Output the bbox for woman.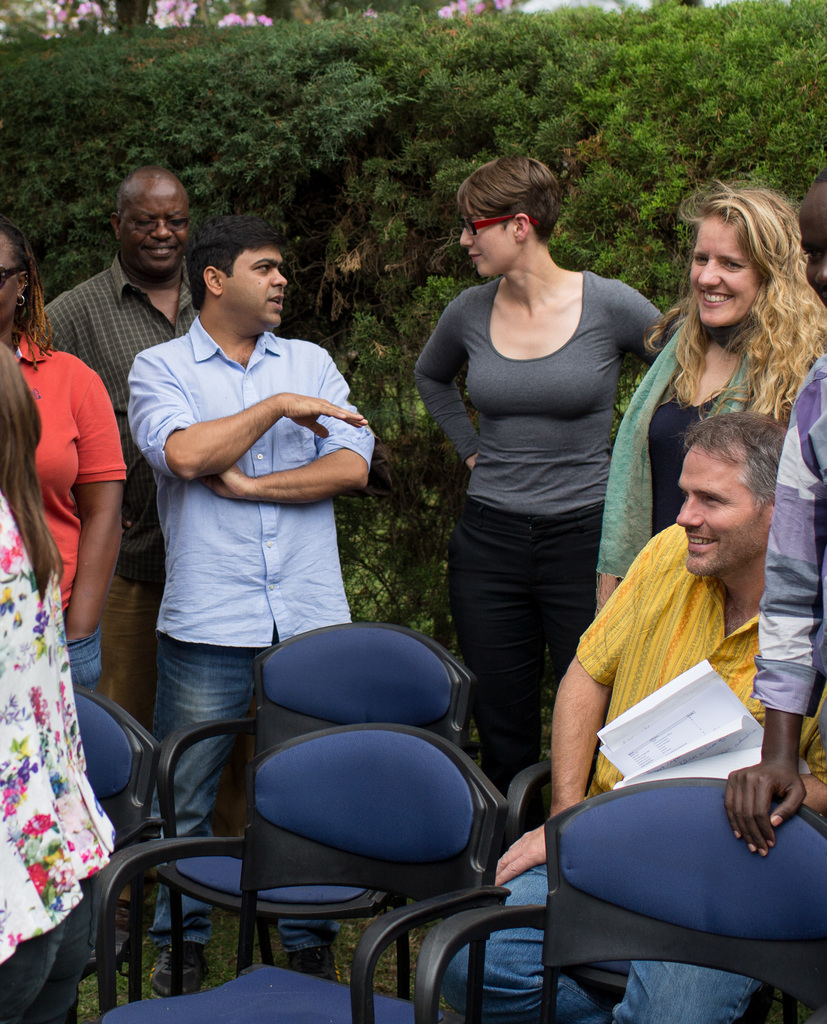
bbox(597, 177, 826, 609).
